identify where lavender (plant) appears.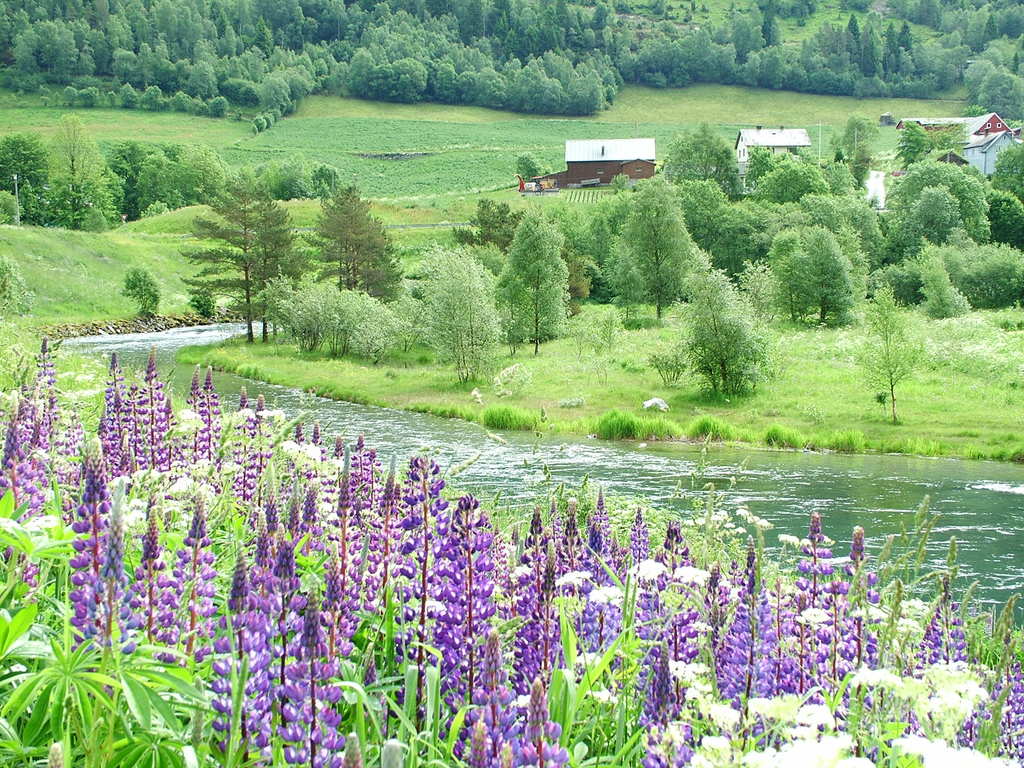
Appears at (116,514,168,658).
